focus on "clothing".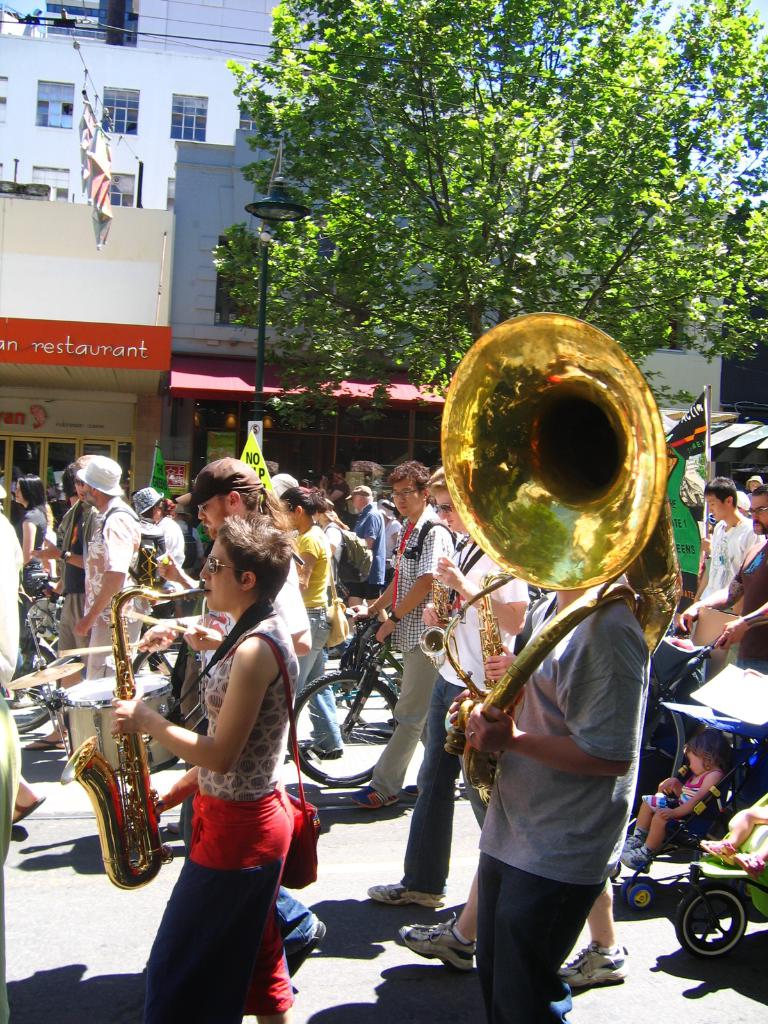
Focused at 59,498,93,664.
